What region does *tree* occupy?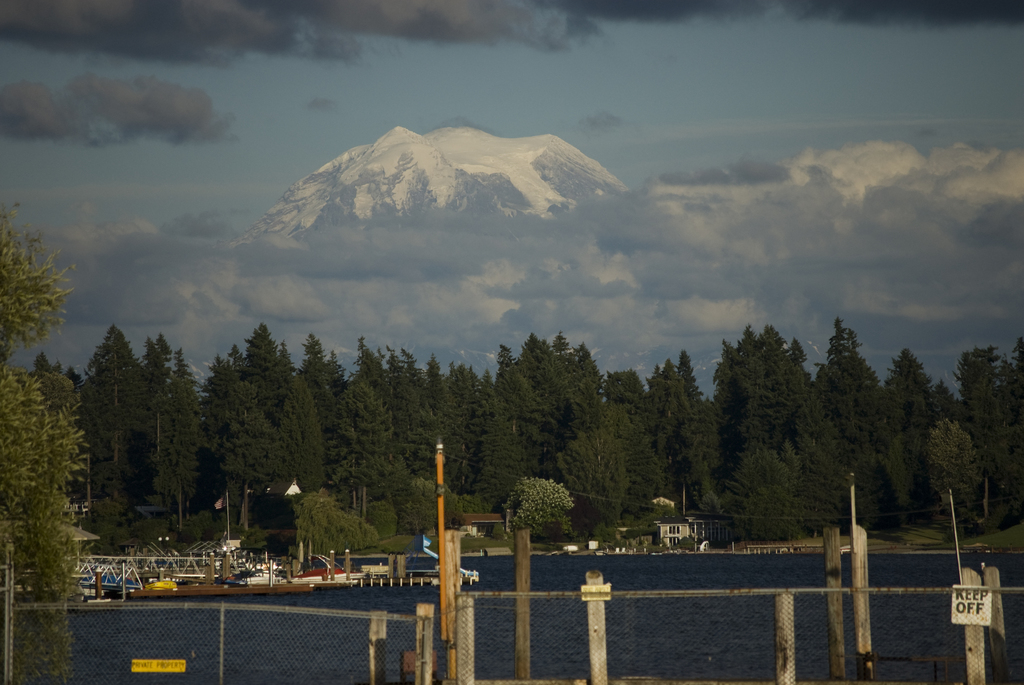
<box>904,416,980,540</box>.
